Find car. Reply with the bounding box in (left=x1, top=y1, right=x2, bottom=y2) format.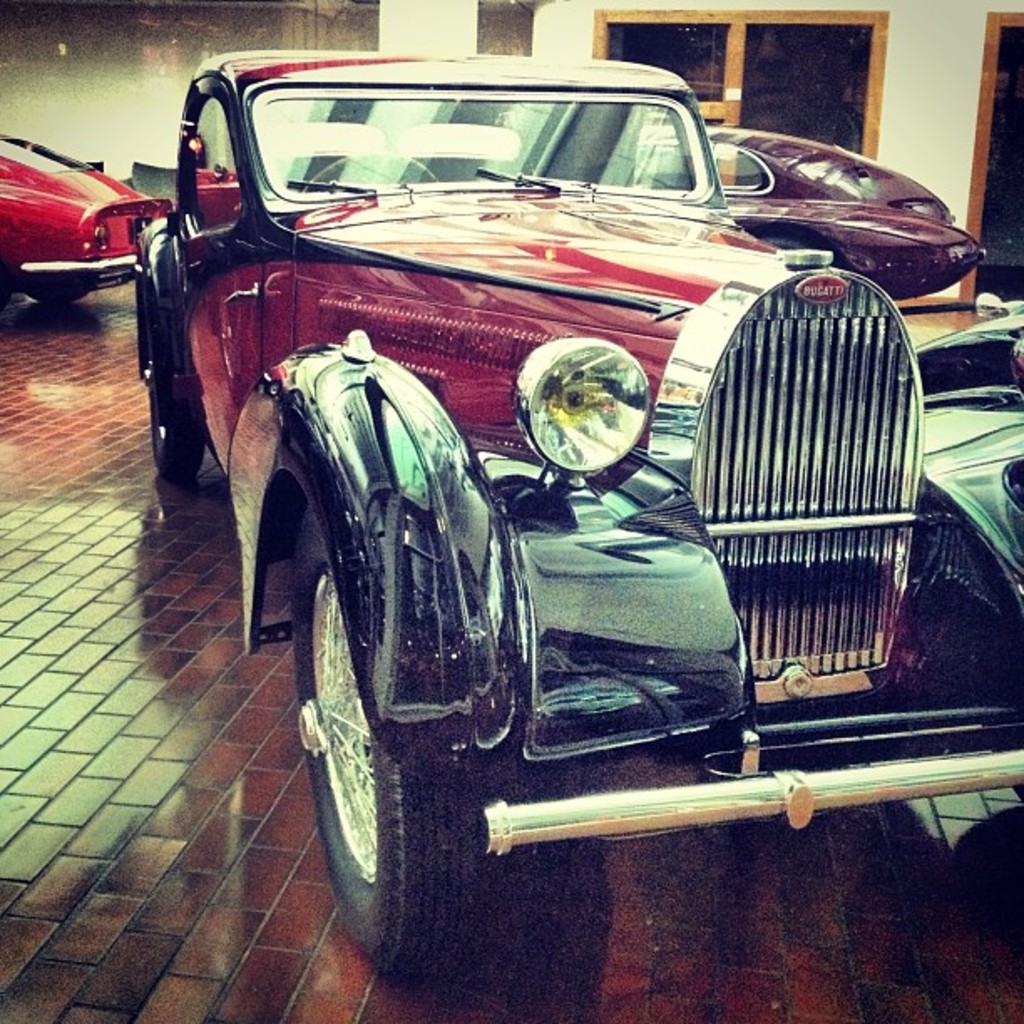
(left=0, top=127, right=172, bottom=301).
